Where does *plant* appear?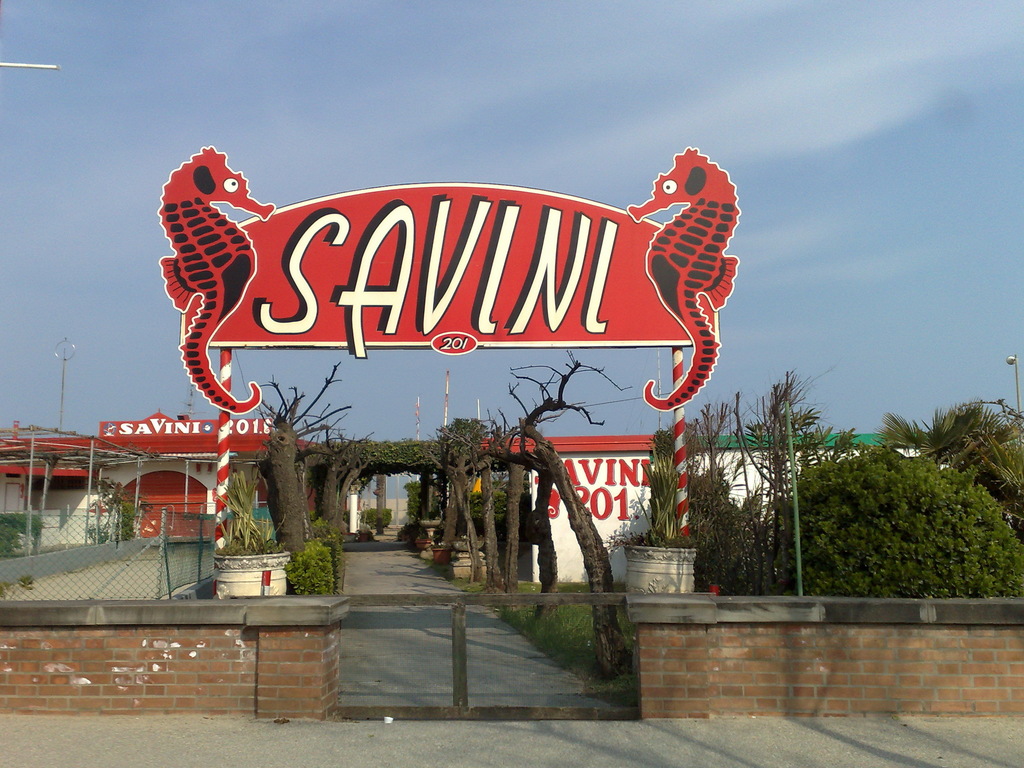
Appears at detection(280, 534, 344, 605).
